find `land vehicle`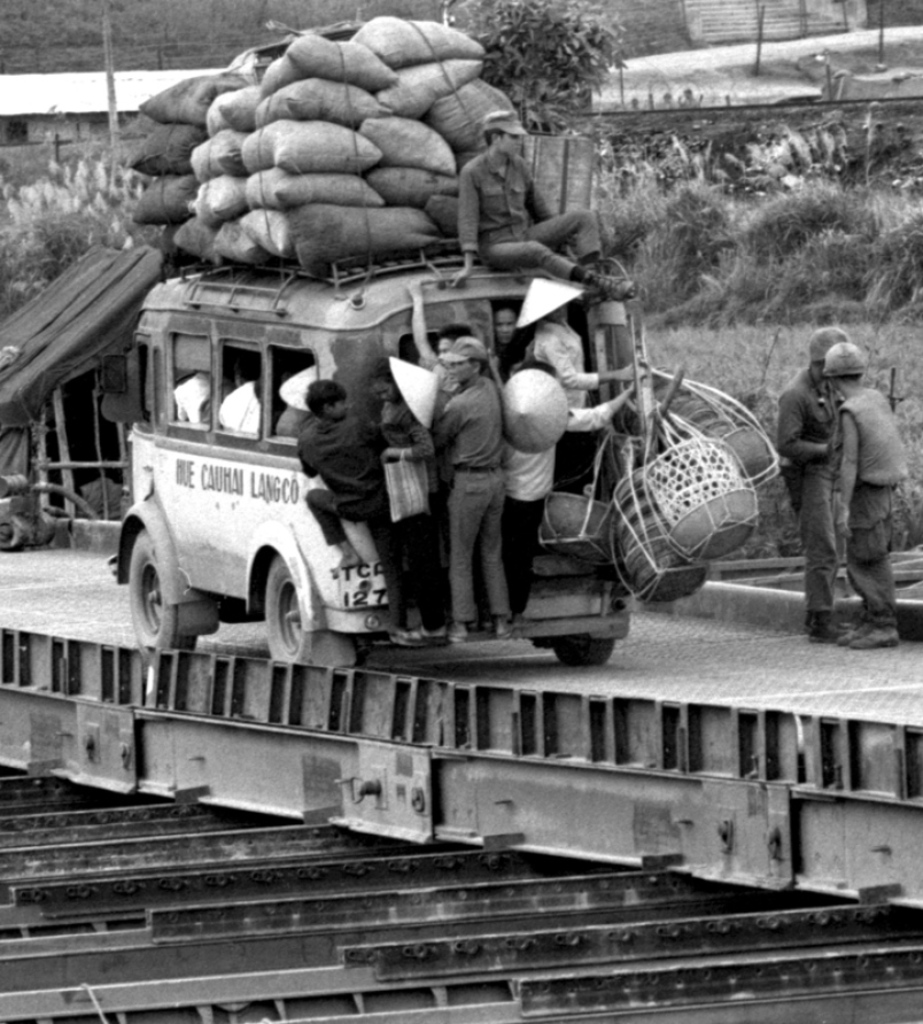
[100, 239, 627, 669]
